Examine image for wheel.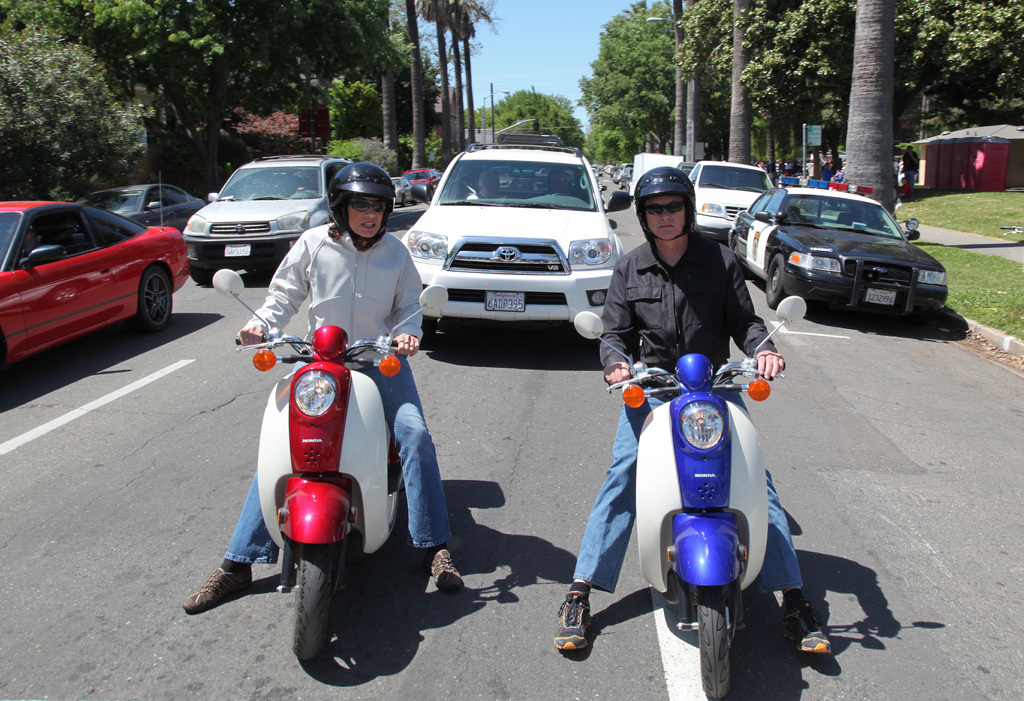
Examination result: l=298, t=188, r=316, b=198.
